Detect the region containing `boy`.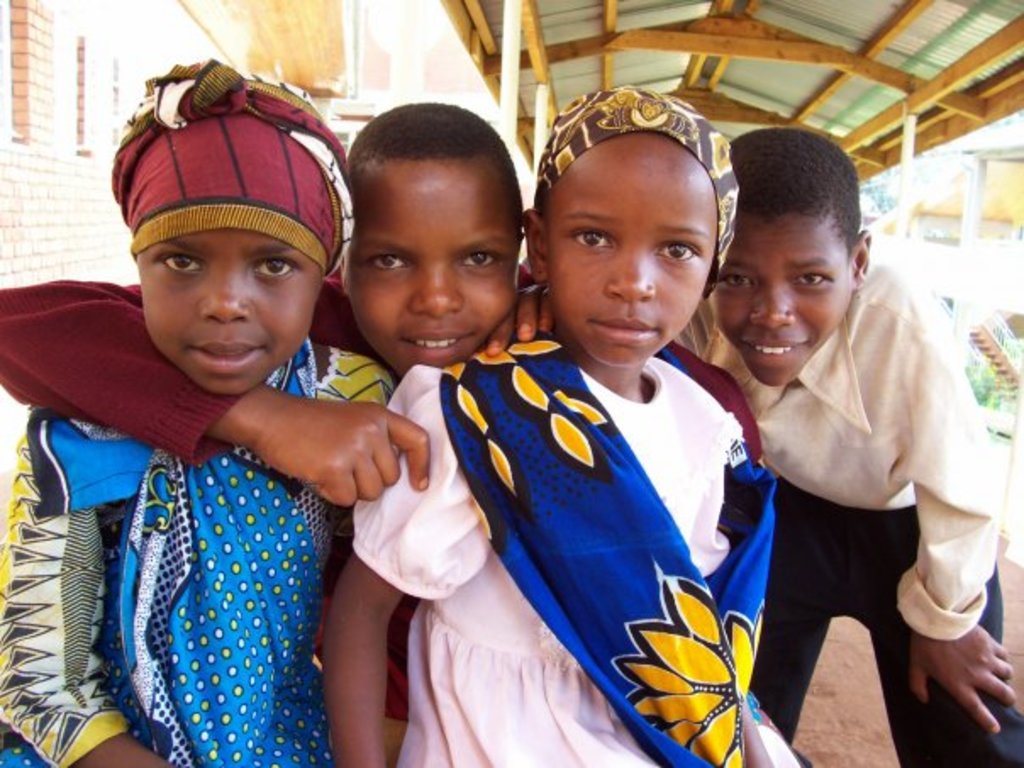
Rect(0, 97, 766, 765).
